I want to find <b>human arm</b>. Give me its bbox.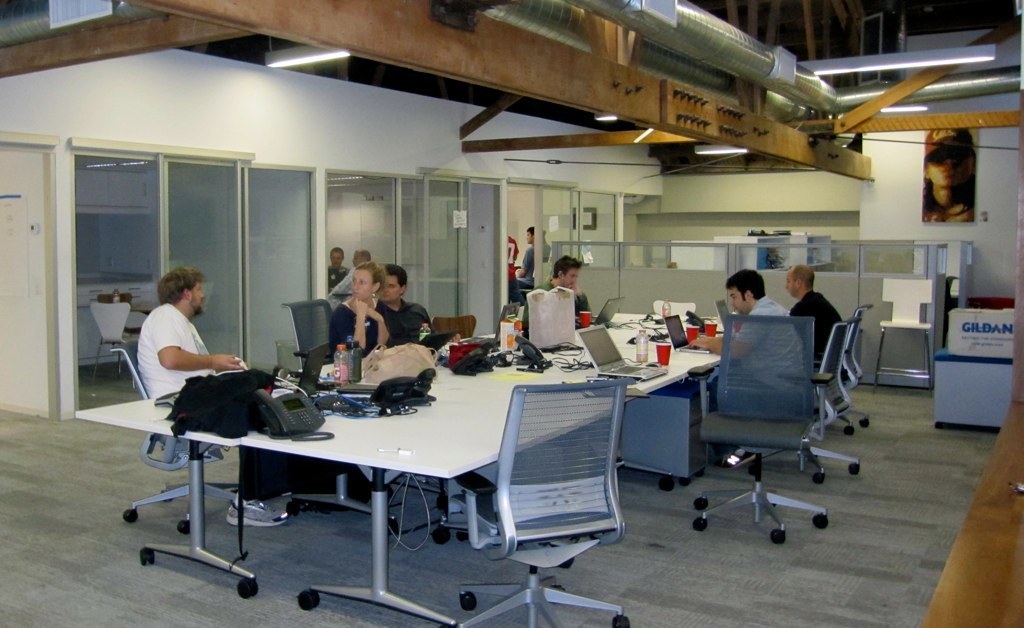
Rect(327, 297, 369, 355).
